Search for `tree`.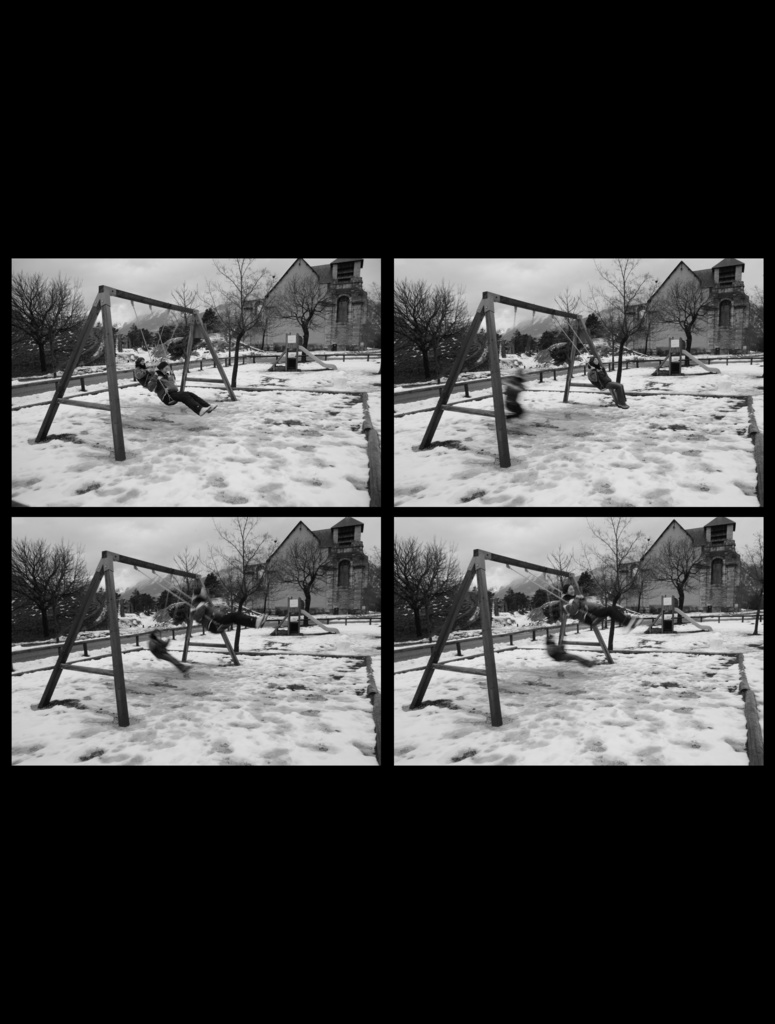
Found at crop(204, 253, 274, 394).
